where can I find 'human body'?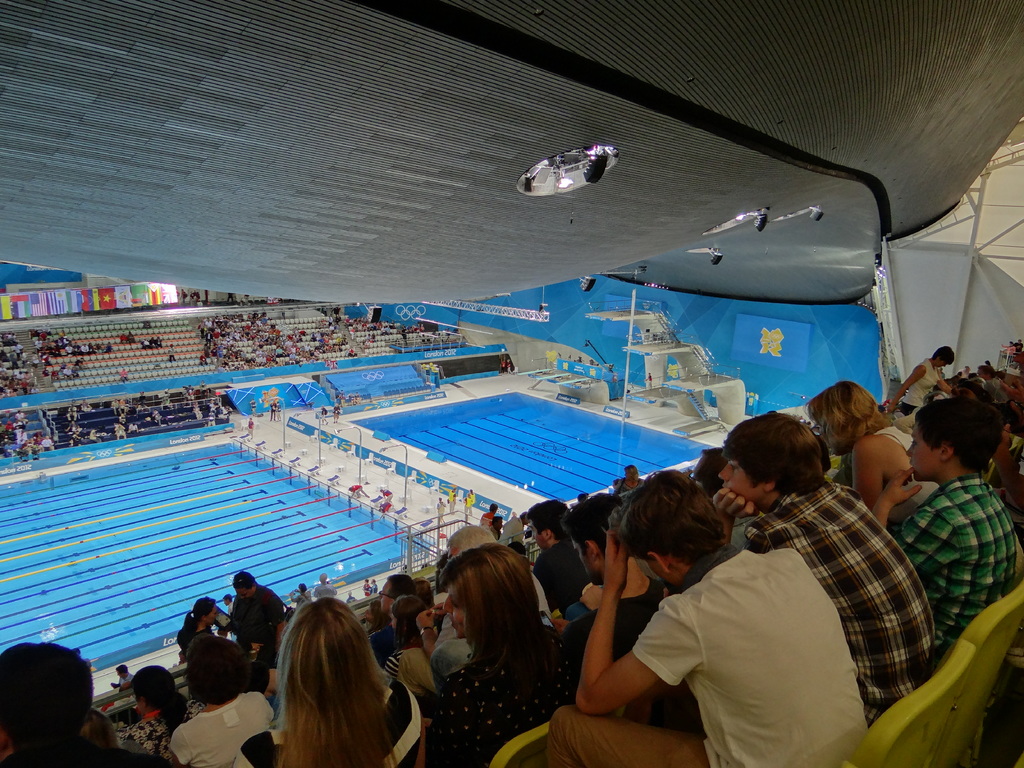
You can find it at bbox(540, 498, 584, 620).
